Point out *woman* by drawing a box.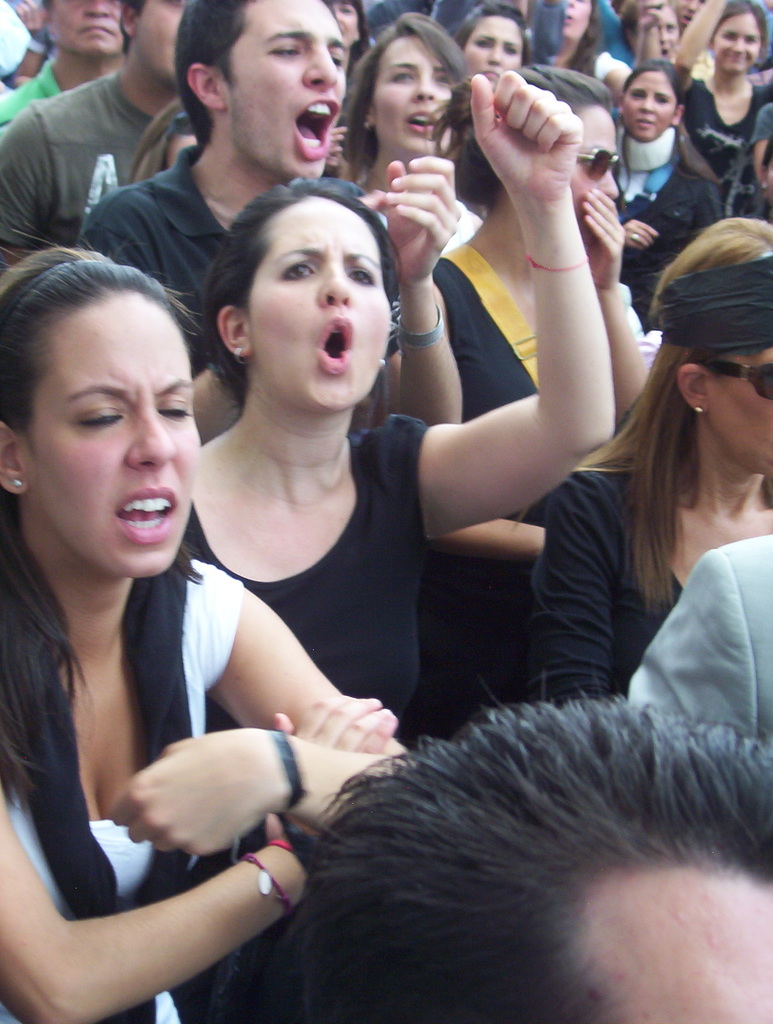
<box>530,214,772,709</box>.
